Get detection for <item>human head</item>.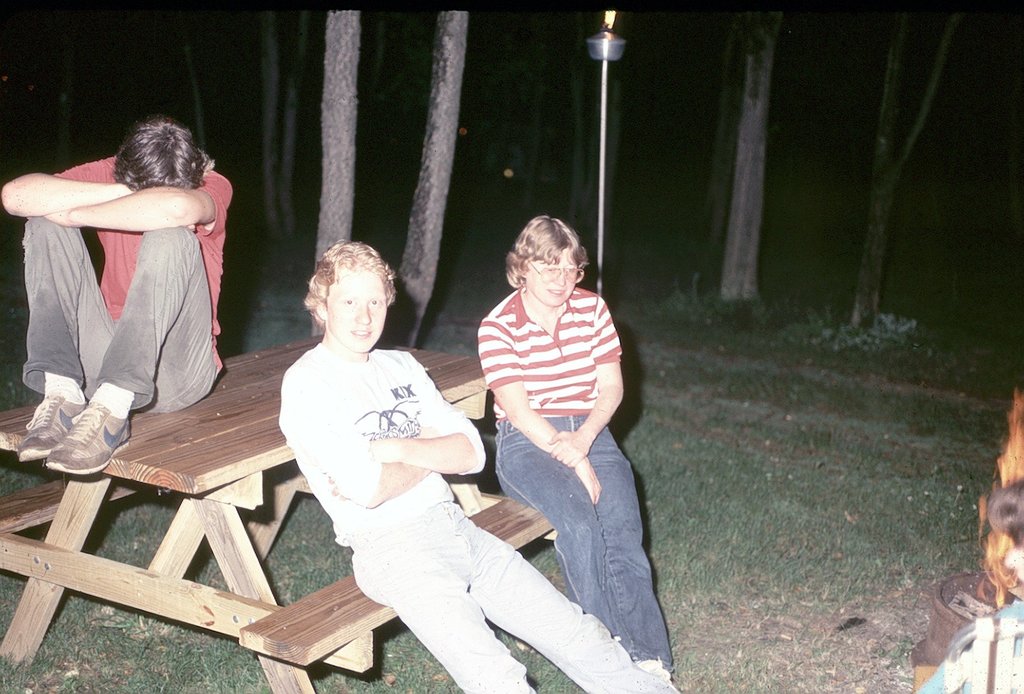
Detection: bbox(115, 120, 205, 193).
